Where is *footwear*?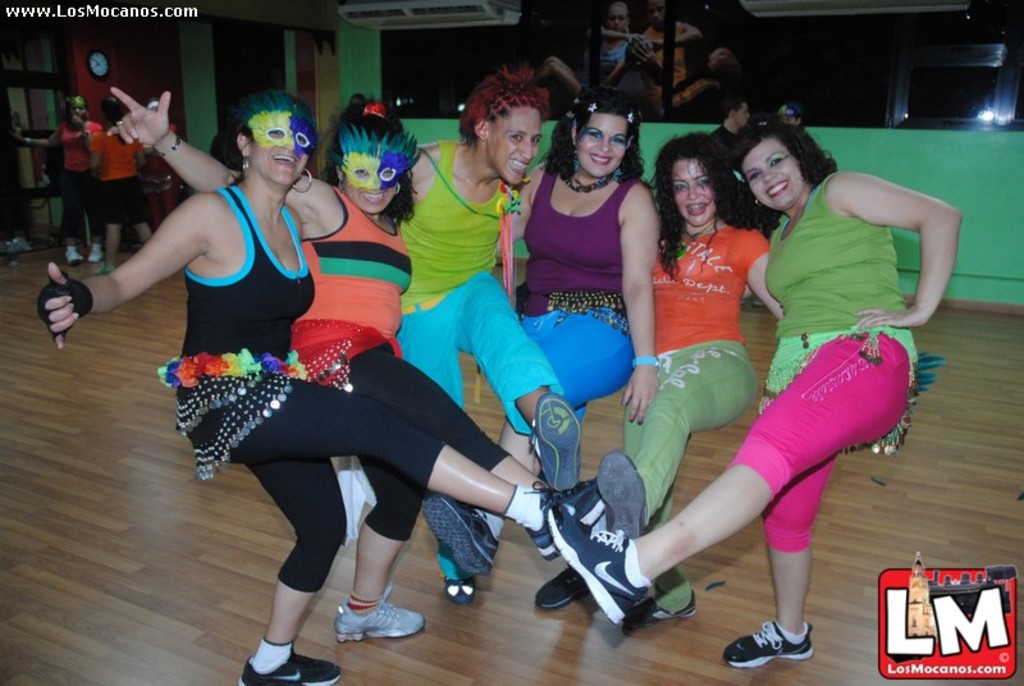
rect(620, 595, 696, 626).
